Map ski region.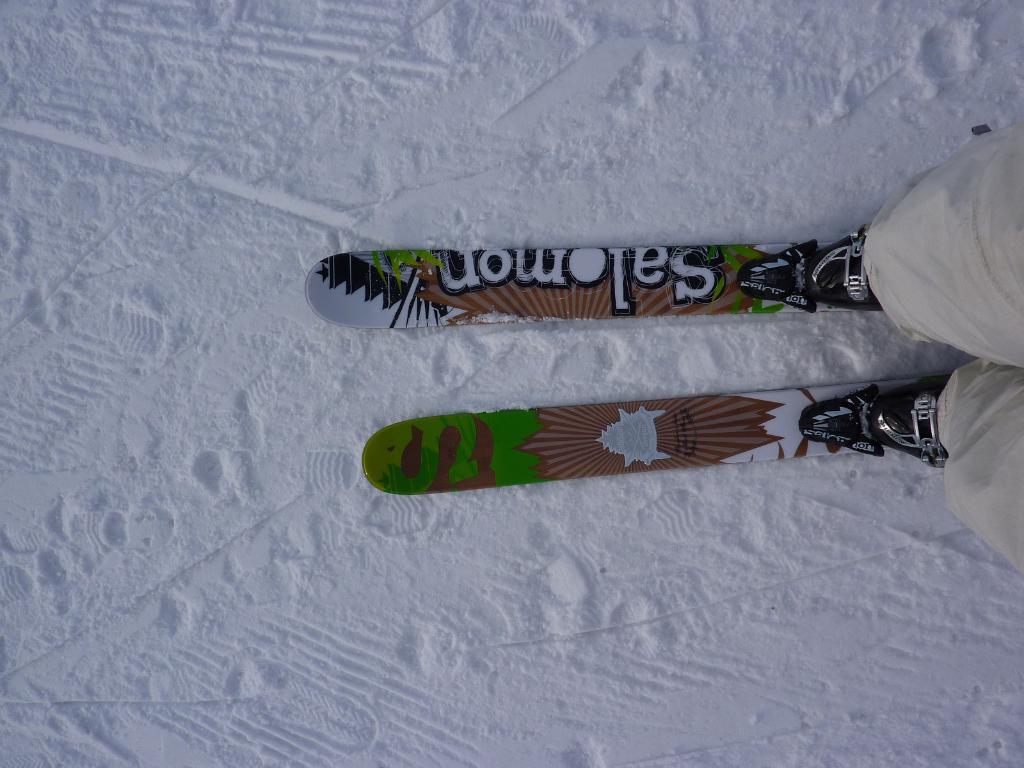
Mapped to box(305, 195, 948, 378).
